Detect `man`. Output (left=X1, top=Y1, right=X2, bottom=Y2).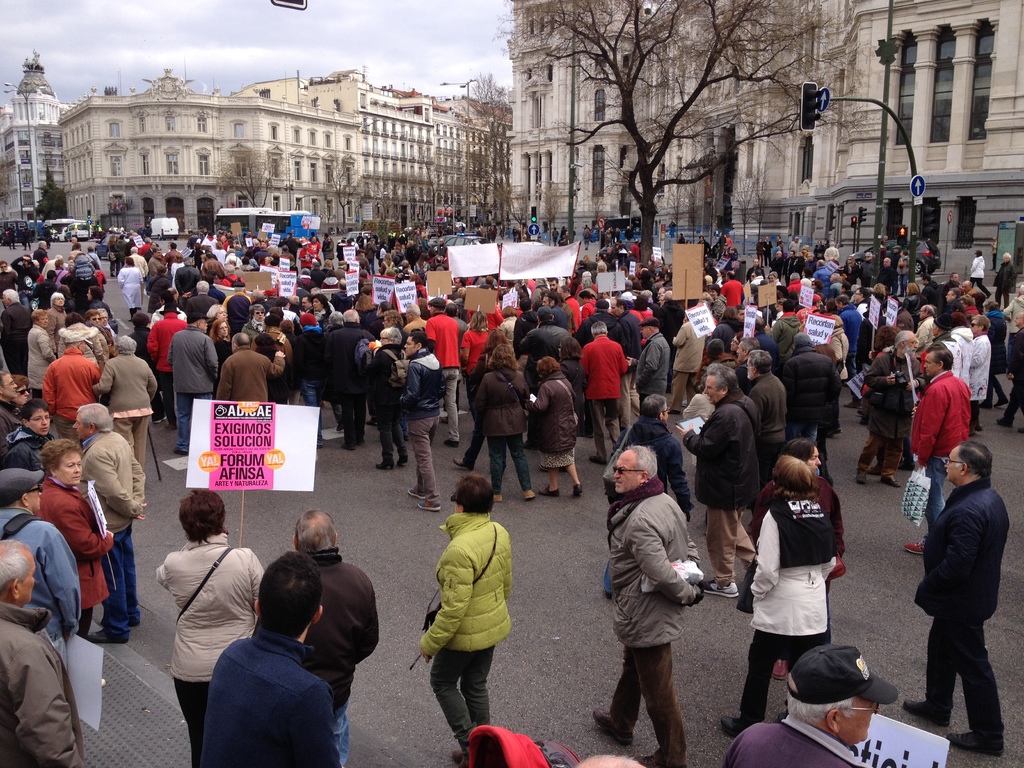
(left=323, top=305, right=377, bottom=447).
